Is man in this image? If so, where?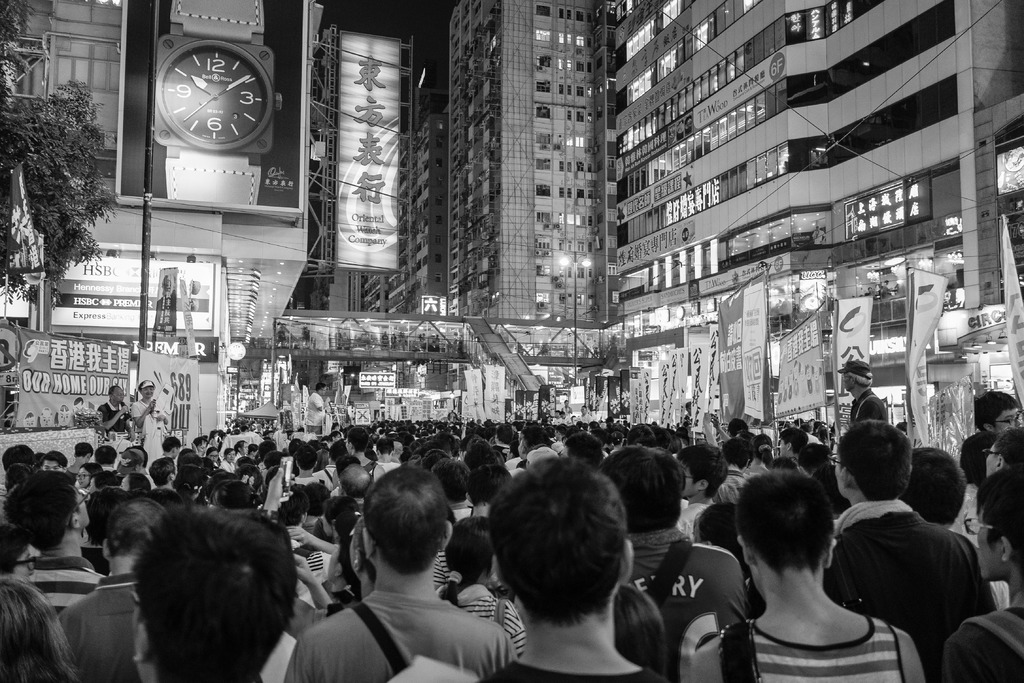
Yes, at (555,398,577,420).
